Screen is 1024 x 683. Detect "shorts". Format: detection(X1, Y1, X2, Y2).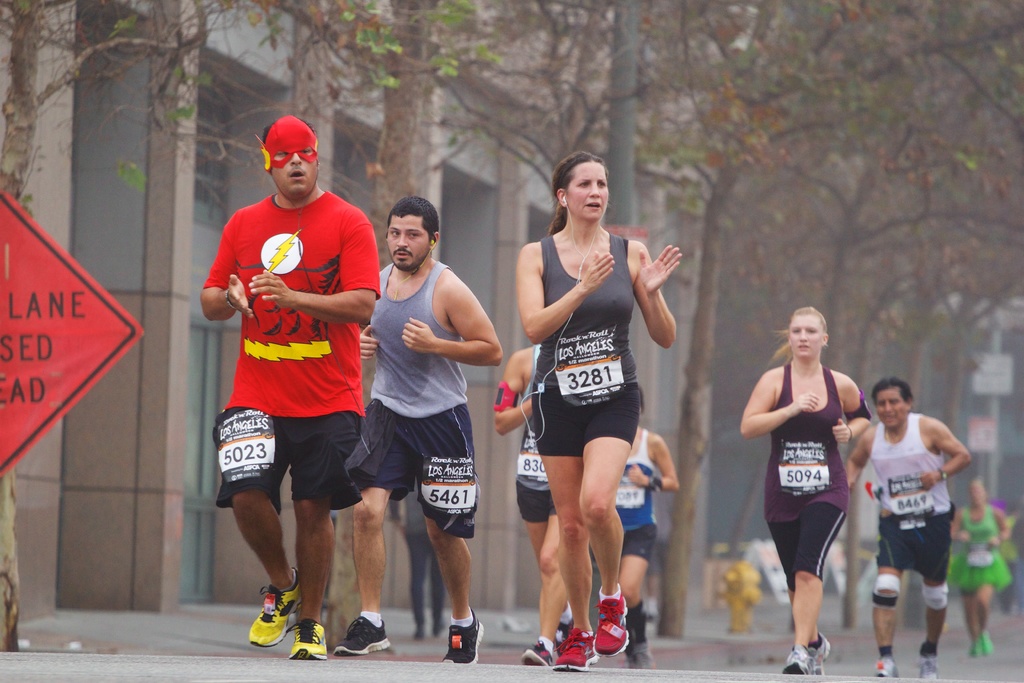
detection(221, 395, 366, 527).
